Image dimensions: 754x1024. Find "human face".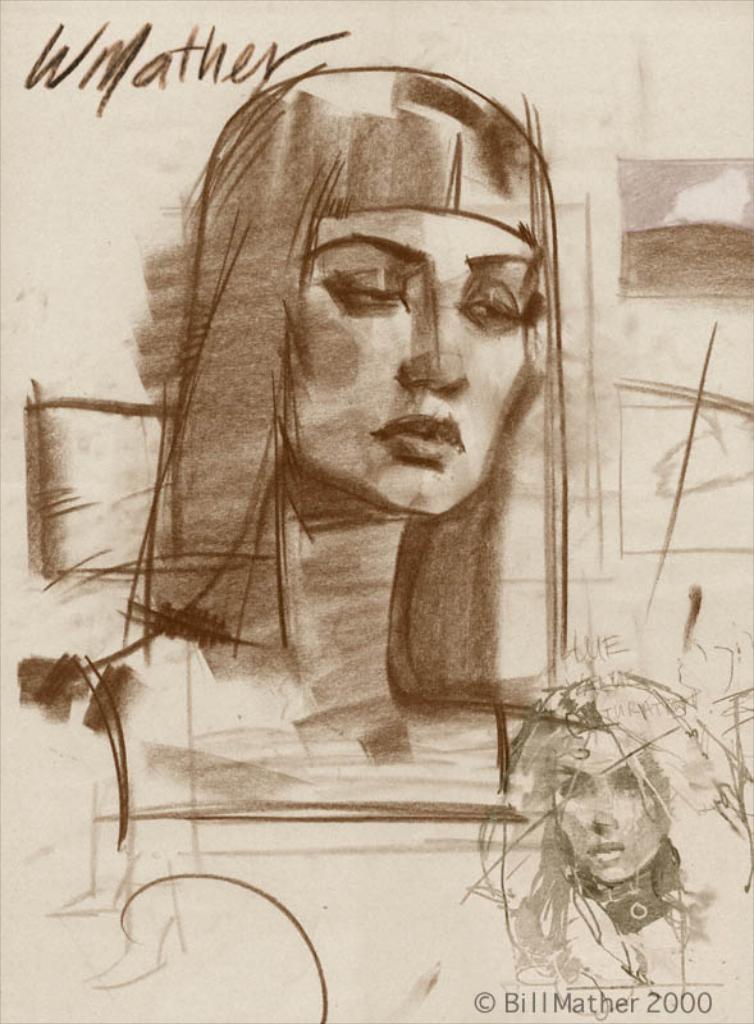
550/731/661/883.
